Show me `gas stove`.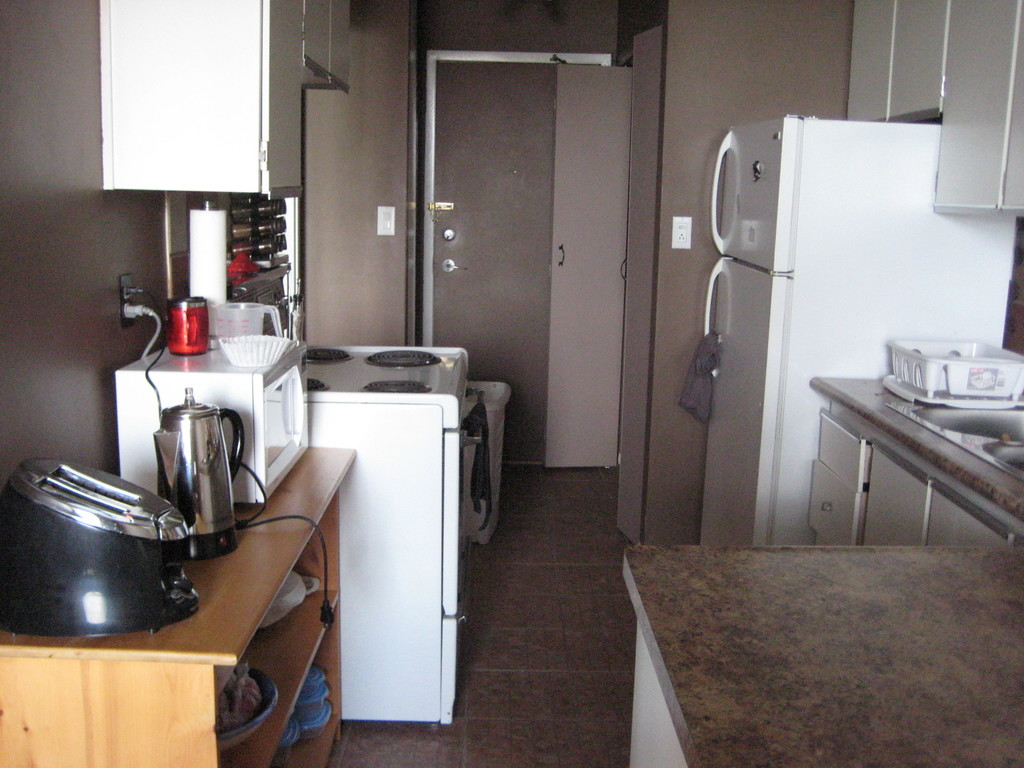
`gas stove` is here: [301, 338, 454, 397].
